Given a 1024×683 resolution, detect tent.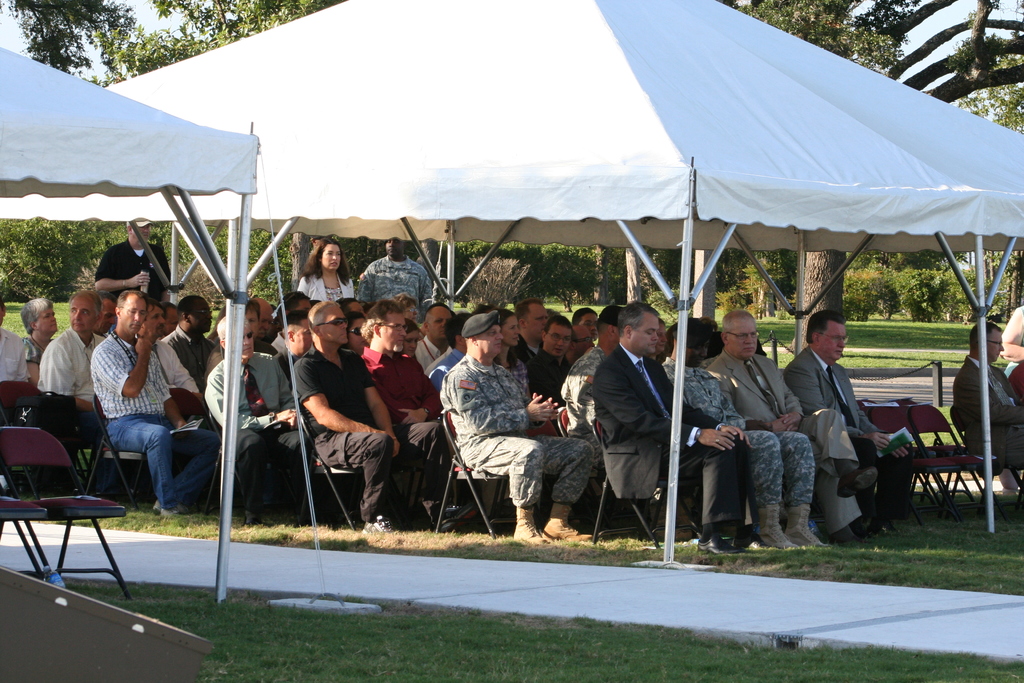
[left=0, top=47, right=360, bottom=615].
